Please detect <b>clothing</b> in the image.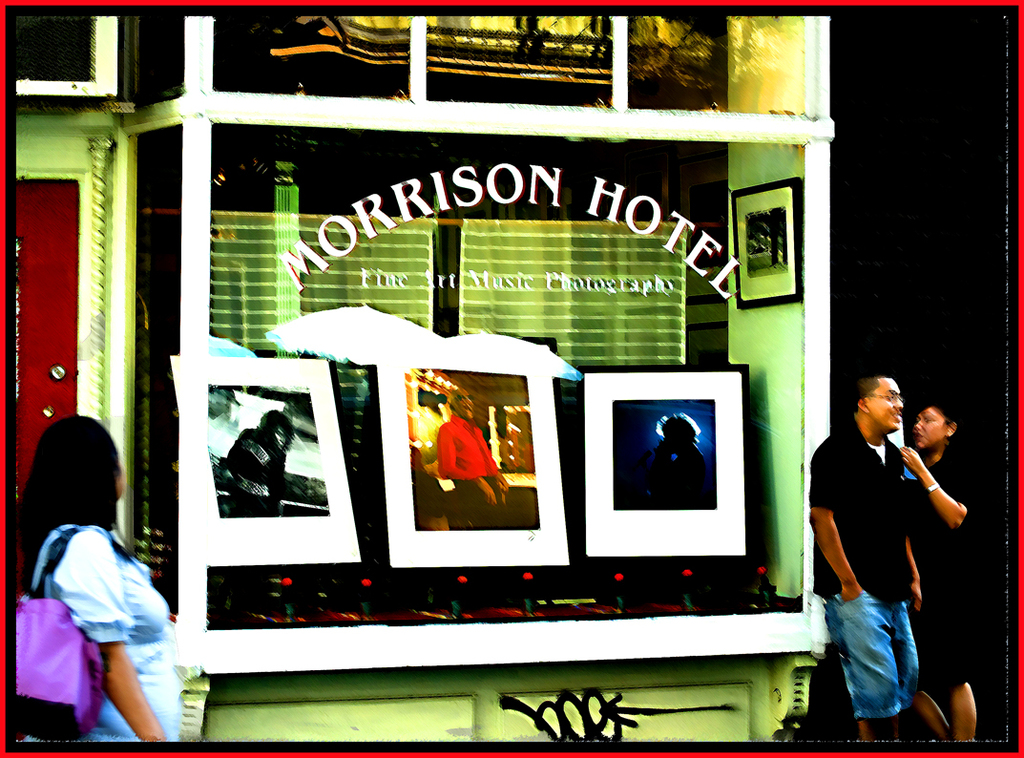
select_region(808, 414, 921, 718).
